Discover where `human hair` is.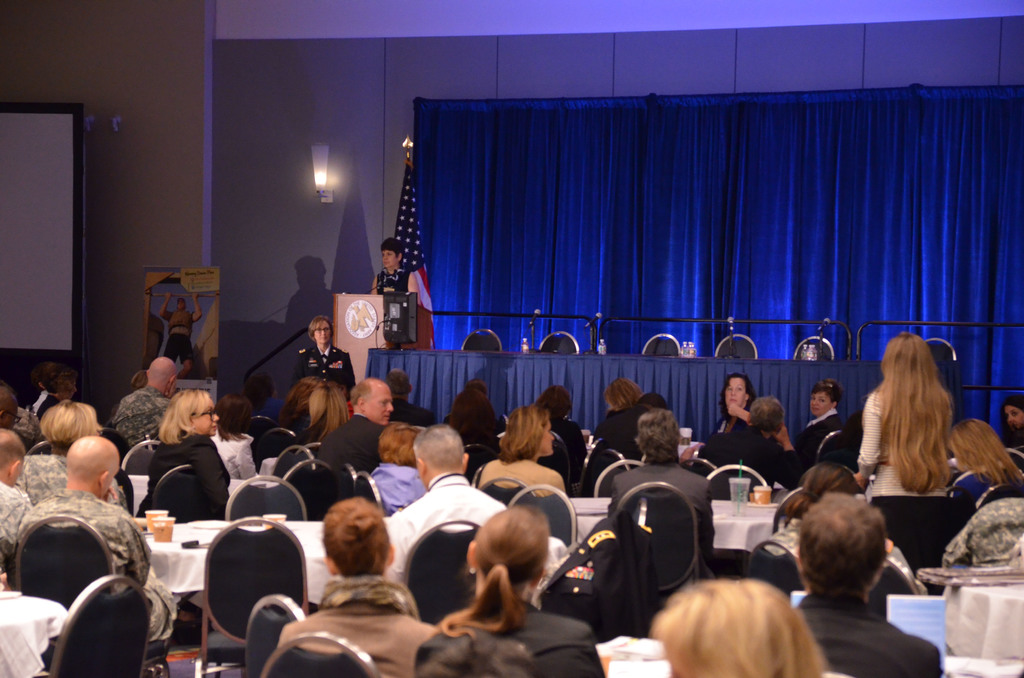
Discovered at <bbox>417, 628, 538, 677</bbox>.
